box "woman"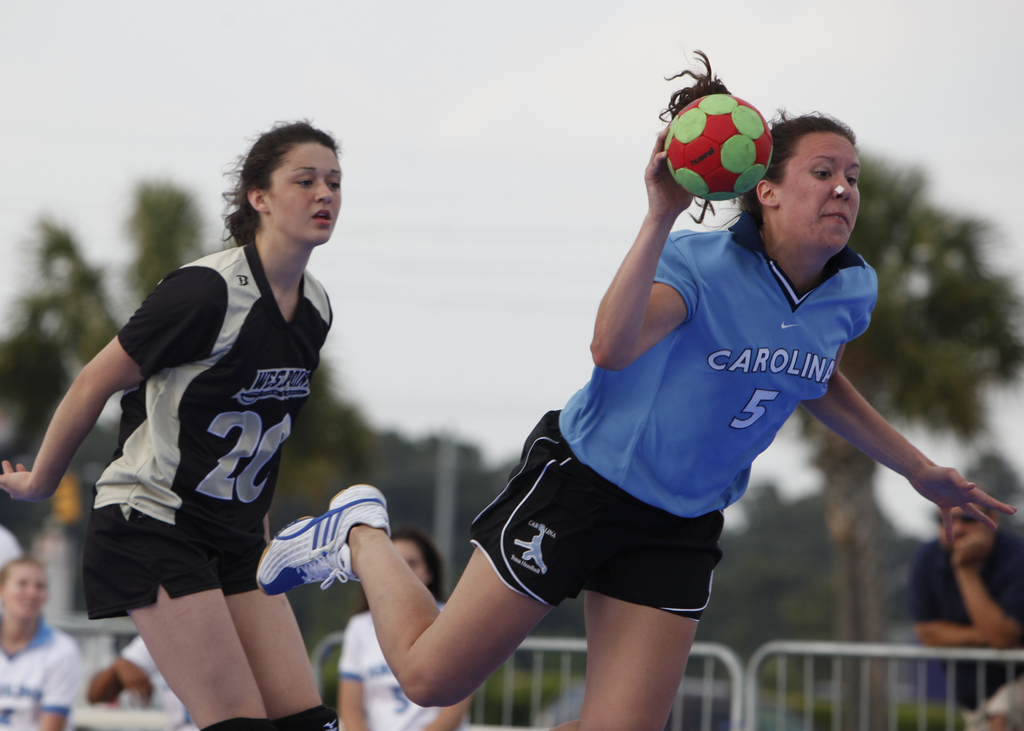
x1=262, y1=47, x2=1018, y2=730
